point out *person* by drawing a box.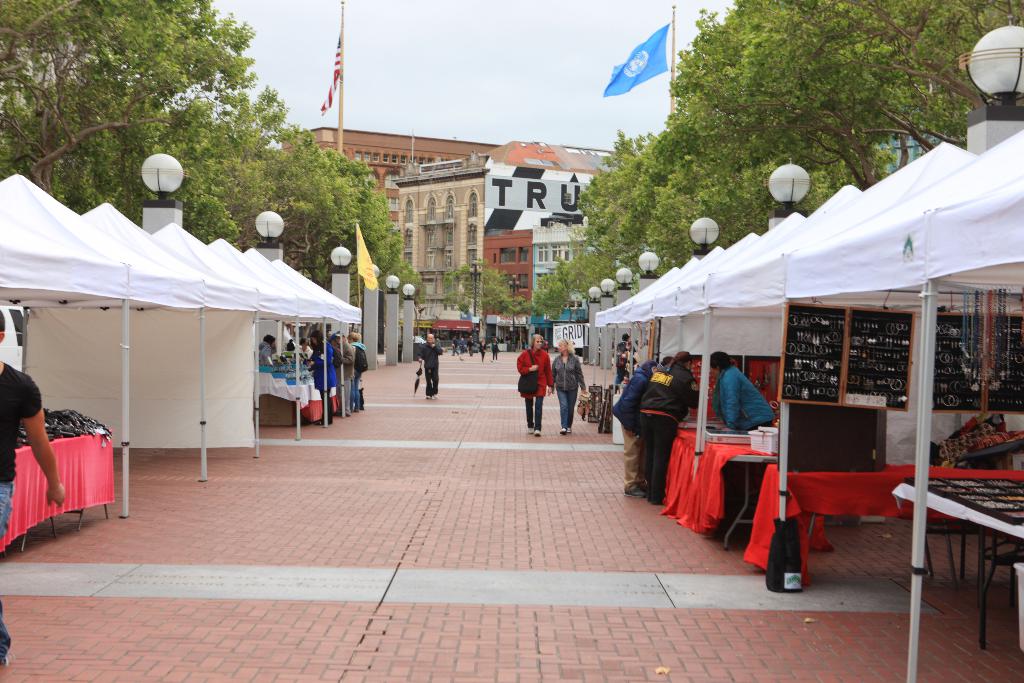
BBox(308, 338, 334, 414).
